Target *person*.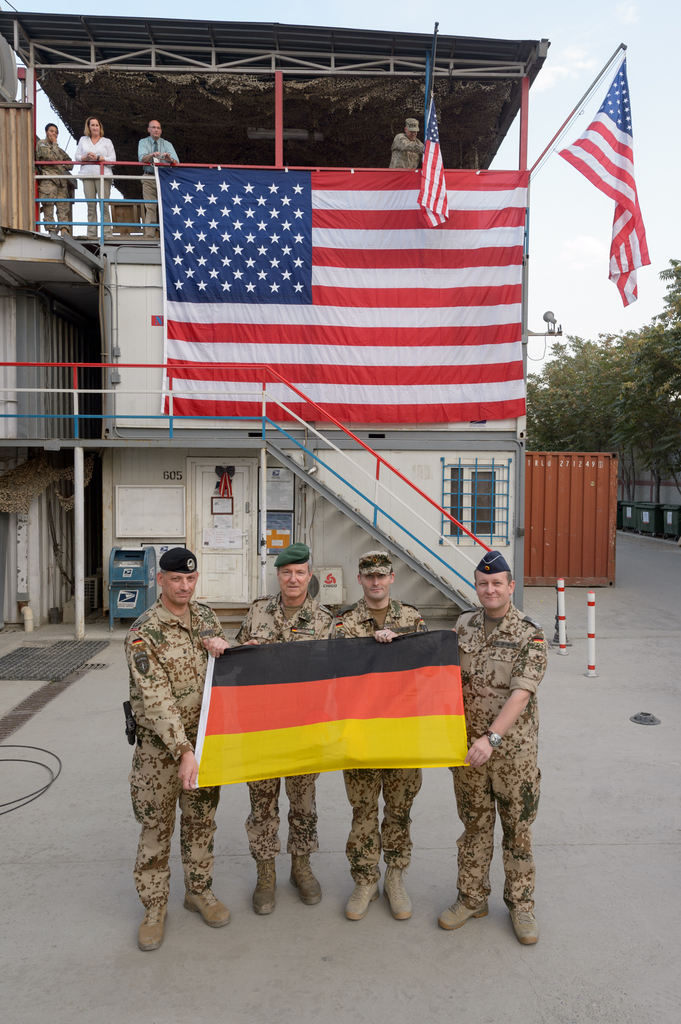
Target region: region(134, 111, 178, 237).
